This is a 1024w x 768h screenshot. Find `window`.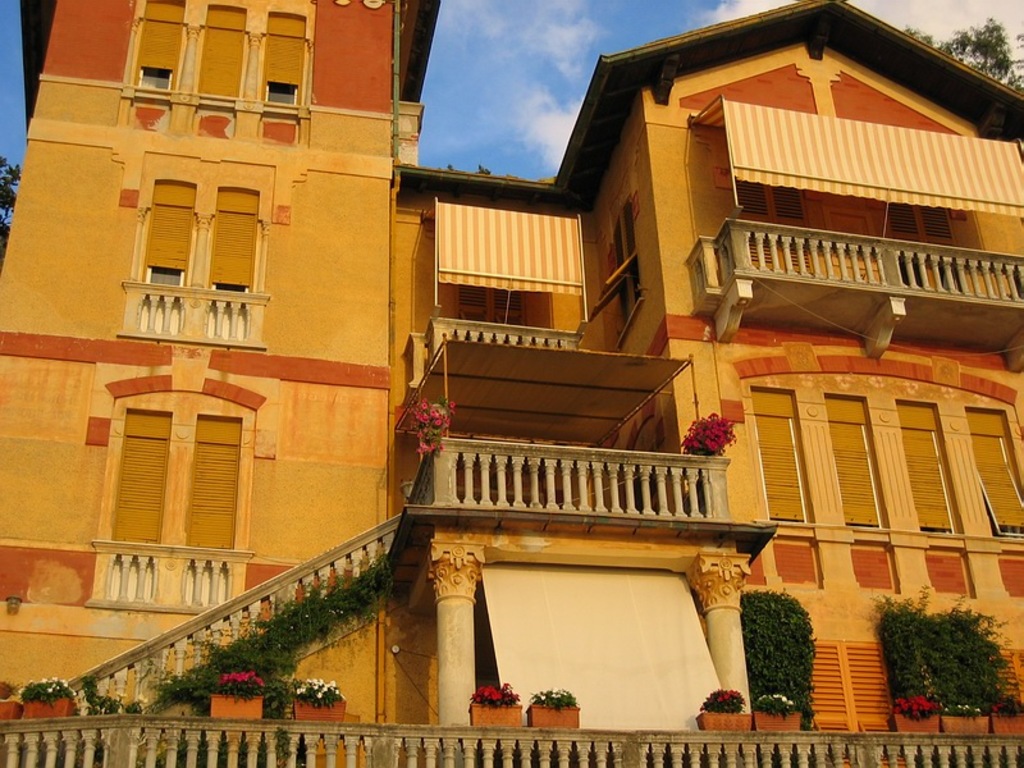
Bounding box: box(132, 178, 251, 324).
